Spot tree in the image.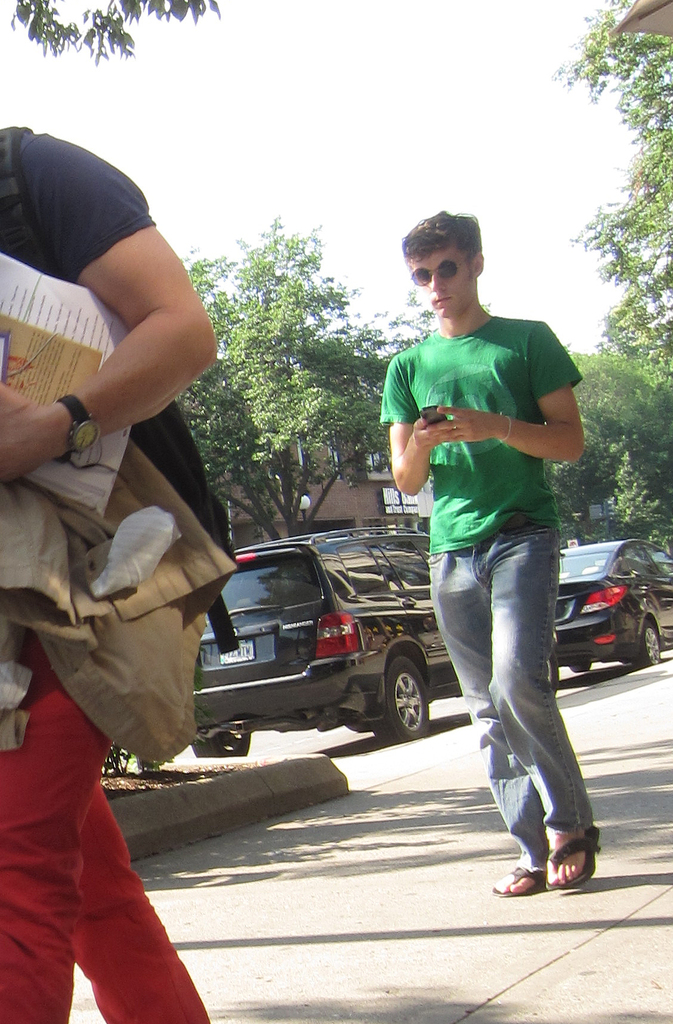
tree found at (x1=553, y1=344, x2=672, y2=552).
